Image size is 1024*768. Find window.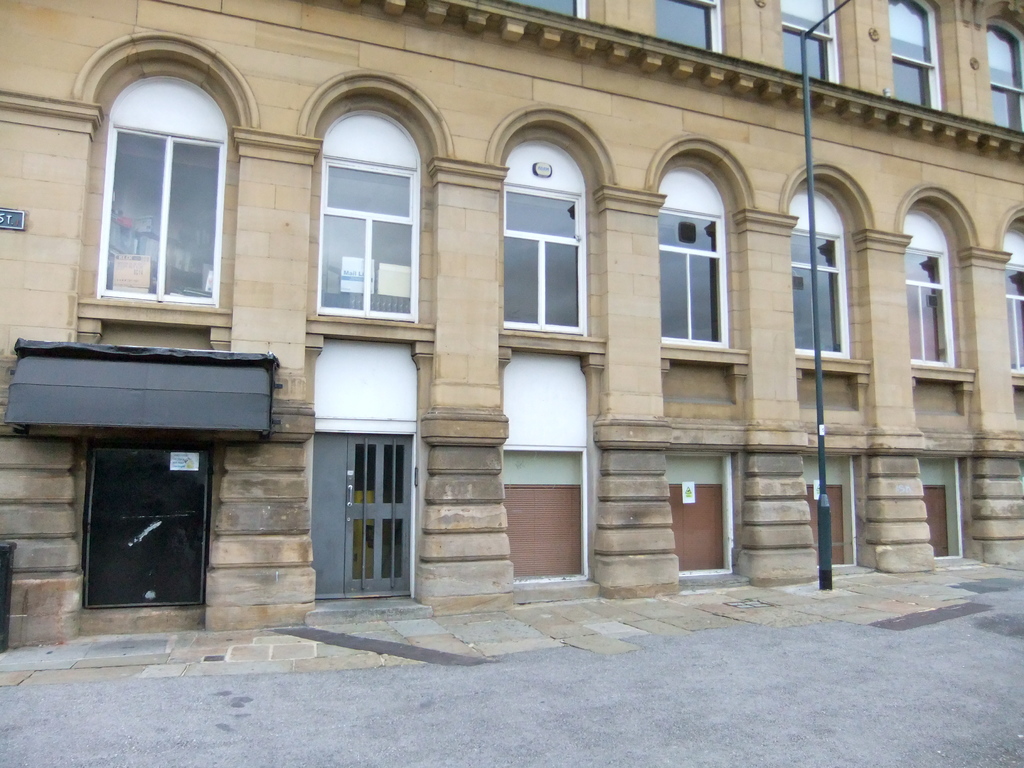
l=84, t=72, r=236, b=310.
